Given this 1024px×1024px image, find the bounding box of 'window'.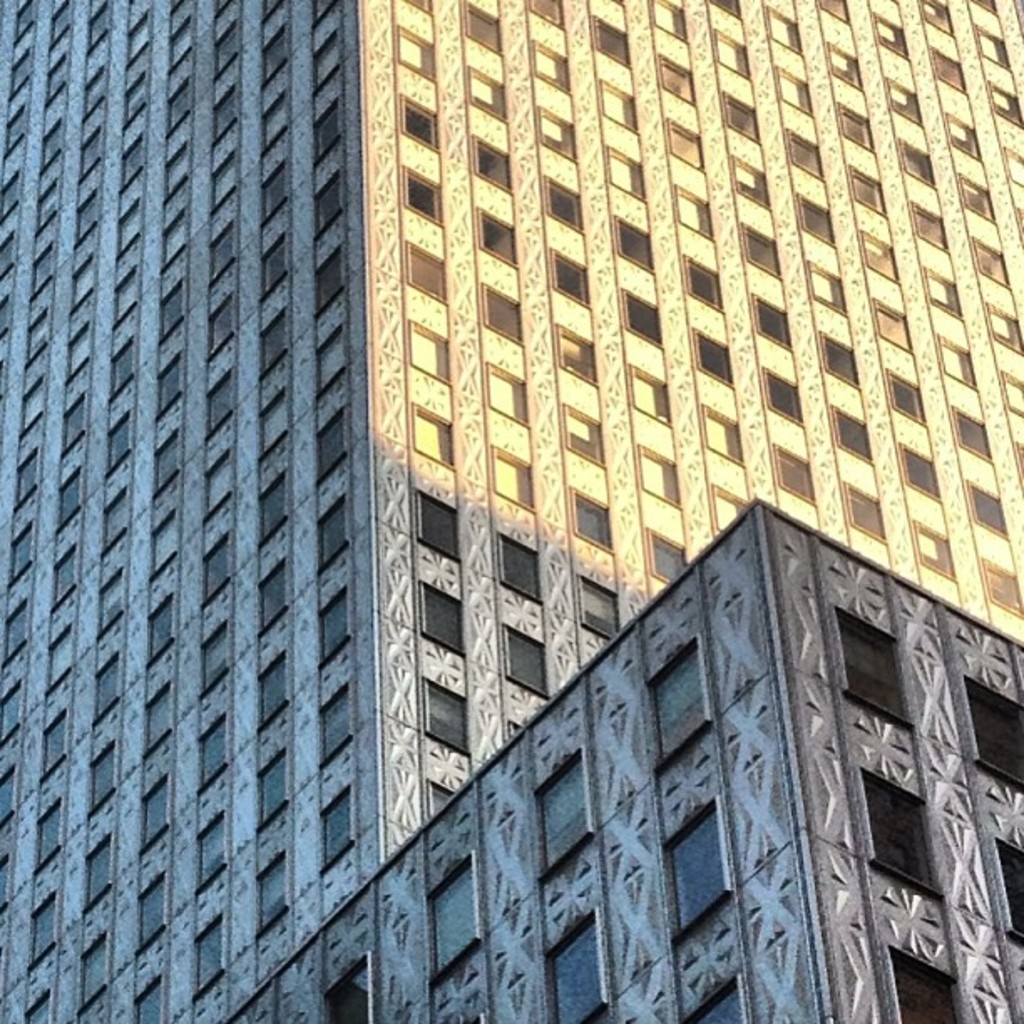
{"x1": 545, "y1": 176, "x2": 581, "y2": 238}.
